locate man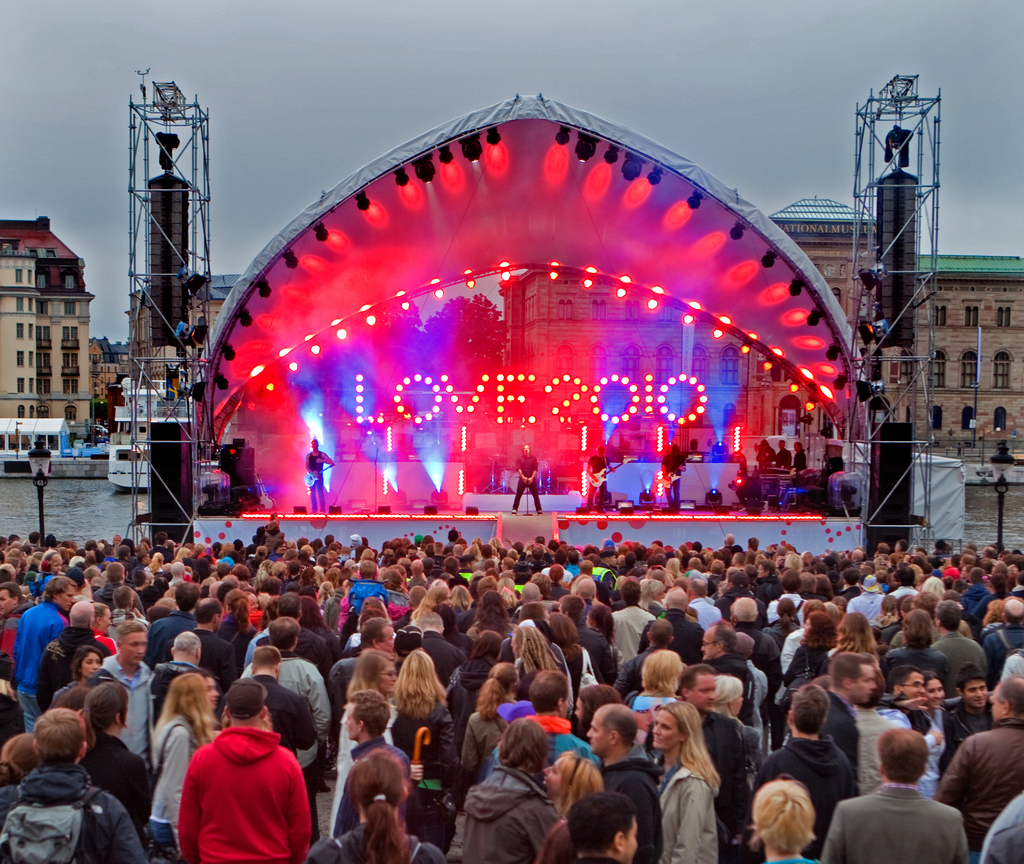
BBox(253, 591, 337, 682)
